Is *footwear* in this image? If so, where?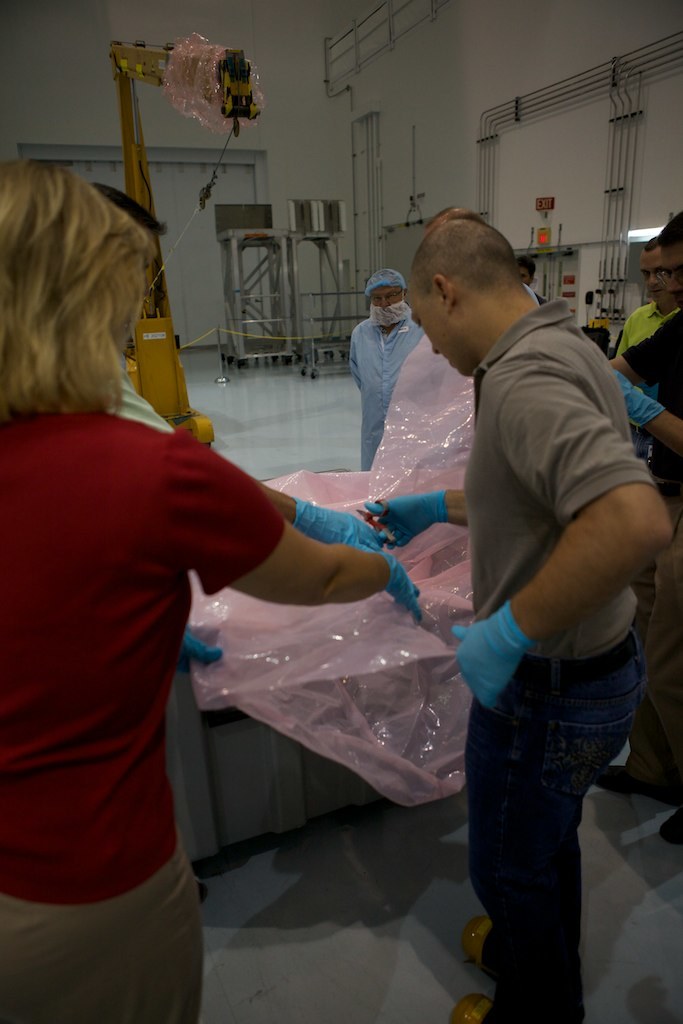
Yes, at bbox=[450, 989, 494, 1023].
